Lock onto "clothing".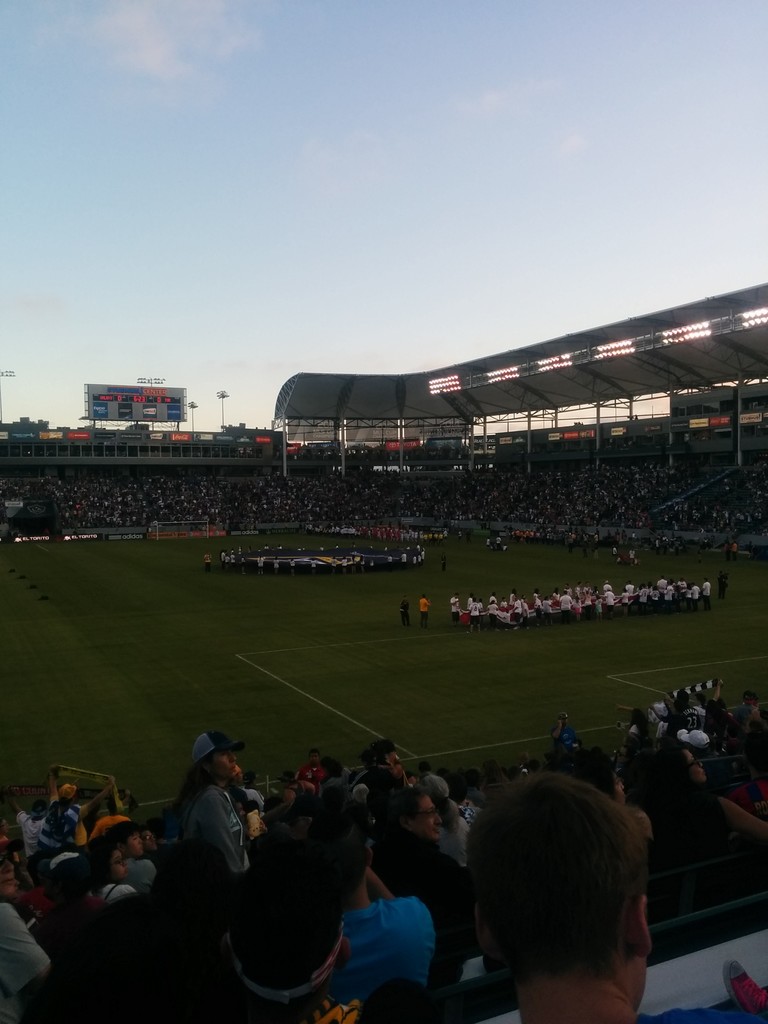
Locked: box(400, 605, 404, 629).
